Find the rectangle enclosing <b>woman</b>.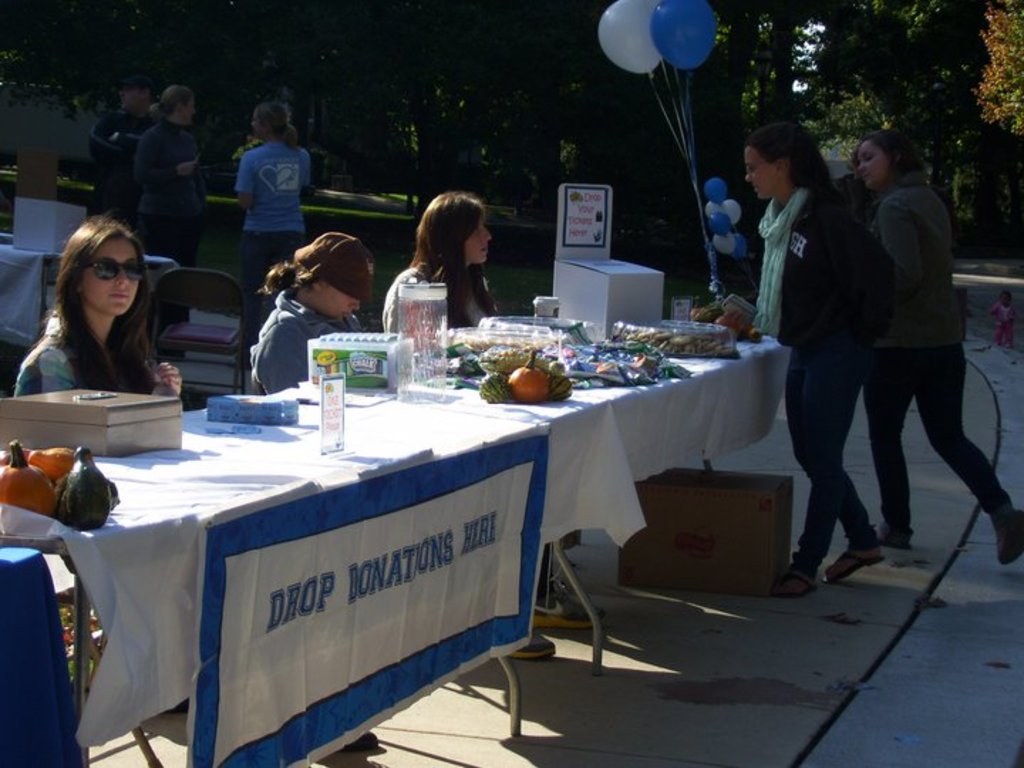
<region>378, 188, 496, 340</region>.
